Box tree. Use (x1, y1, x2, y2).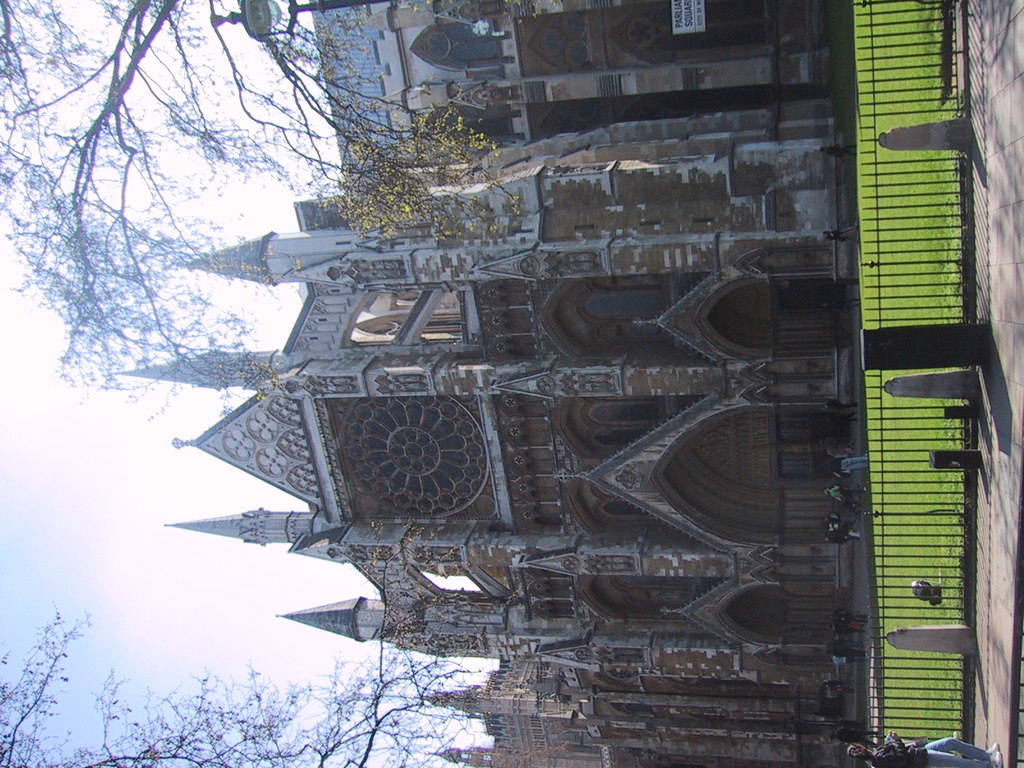
(1, 521, 538, 767).
